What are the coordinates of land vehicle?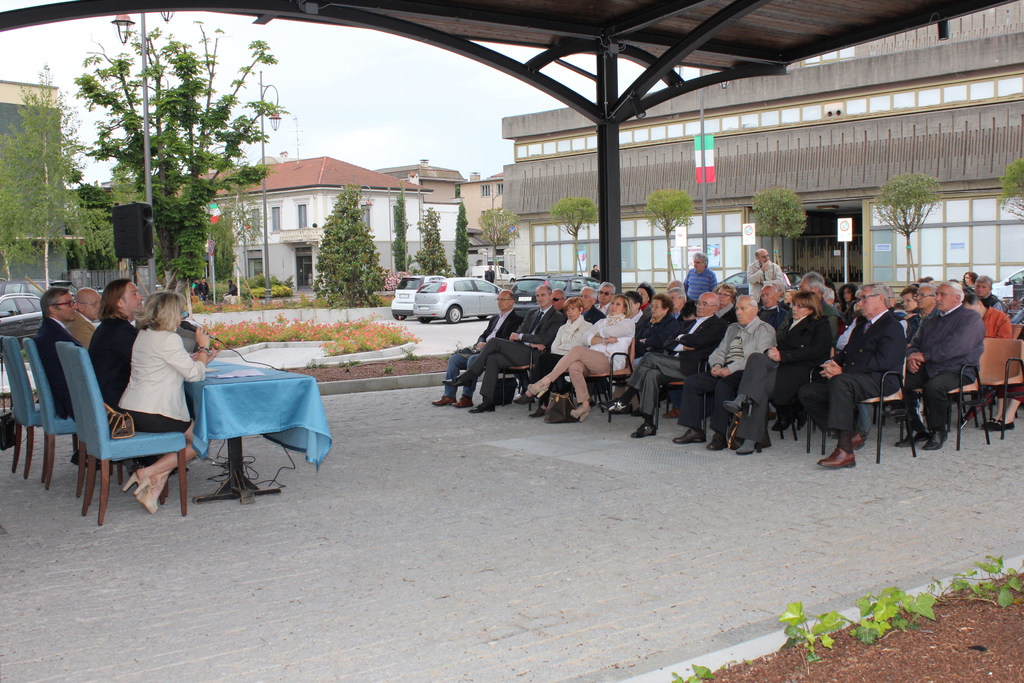
<region>0, 297, 44, 338</region>.
